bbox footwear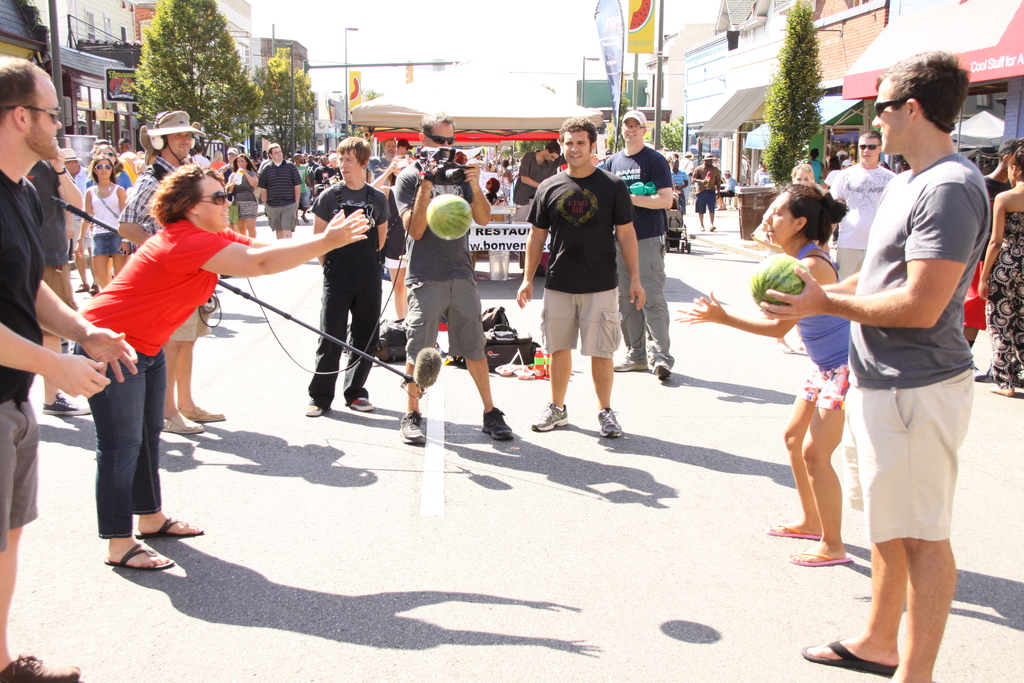
l=482, t=404, r=514, b=440
